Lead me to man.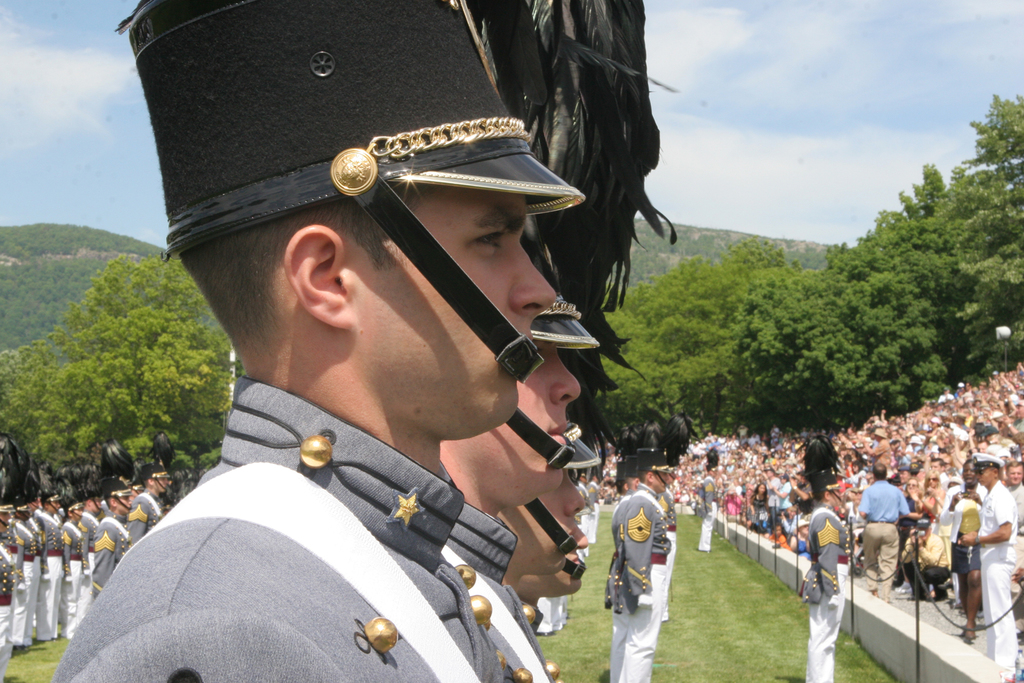
Lead to (601, 437, 690, 682).
